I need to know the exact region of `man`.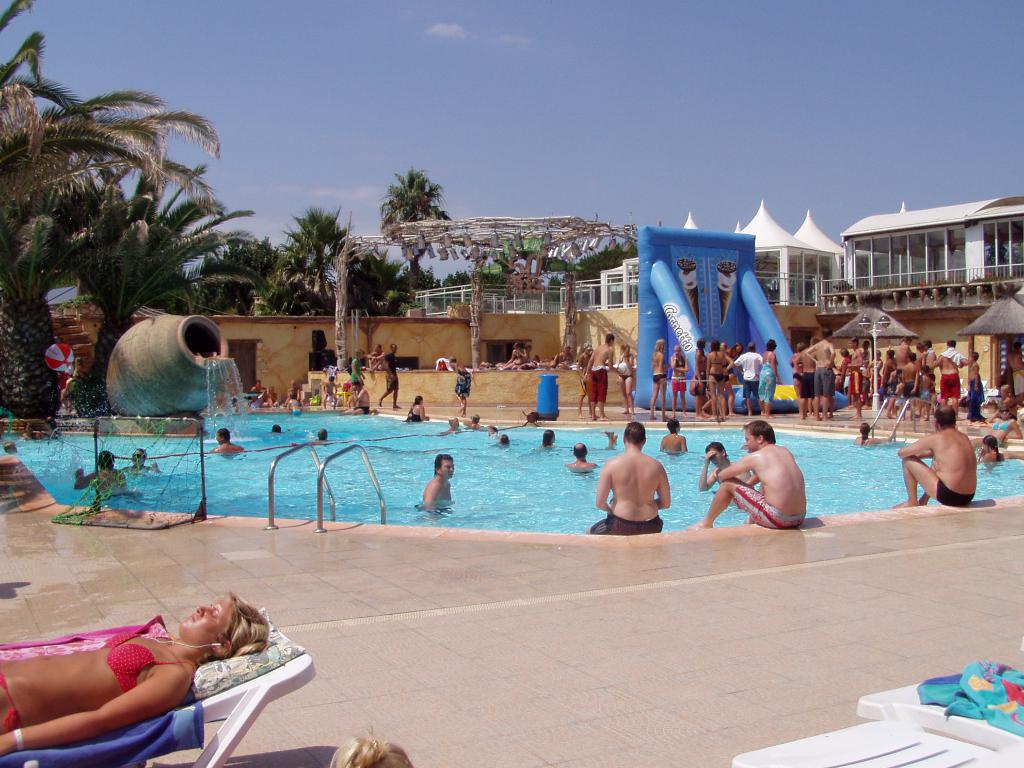
Region: (x1=124, y1=447, x2=162, y2=474).
